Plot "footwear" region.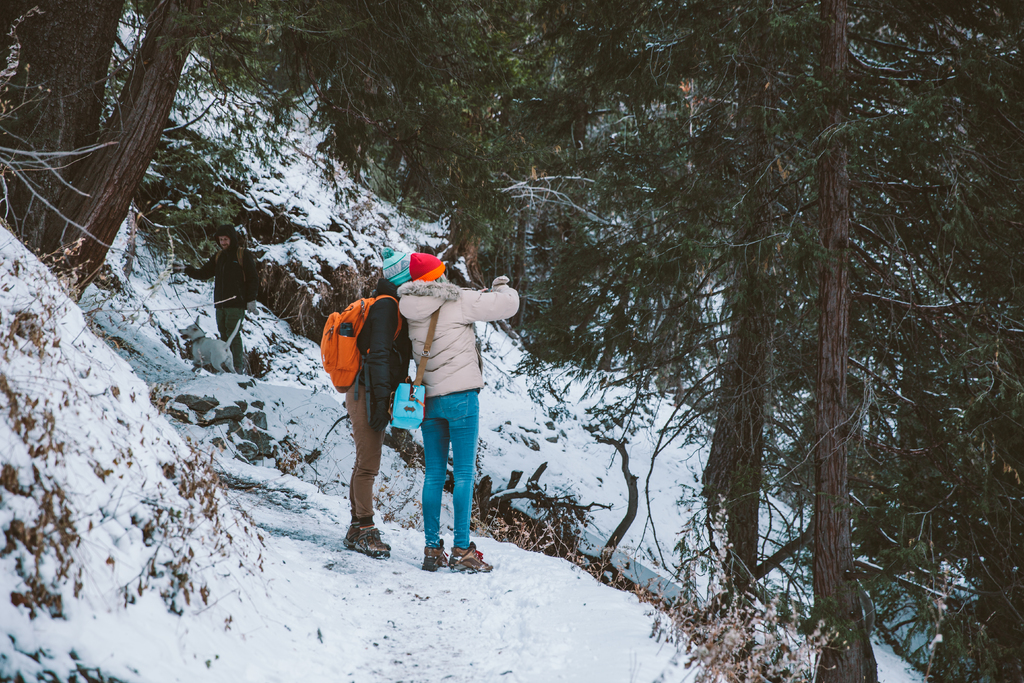
Plotted at (449,537,495,577).
